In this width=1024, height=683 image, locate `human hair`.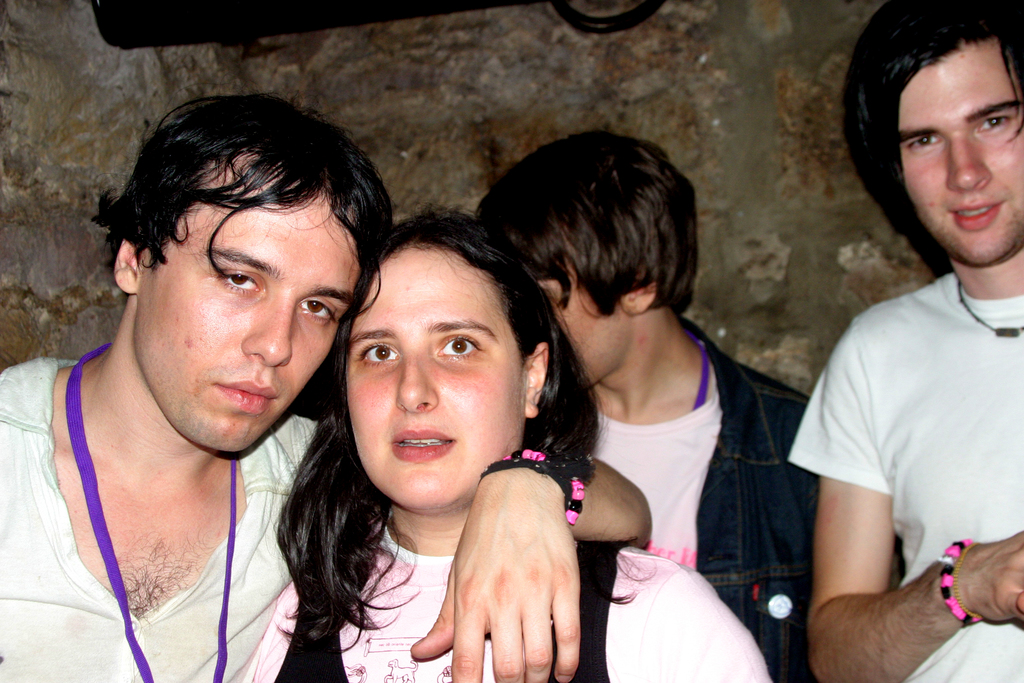
Bounding box: 840, 0, 1023, 270.
